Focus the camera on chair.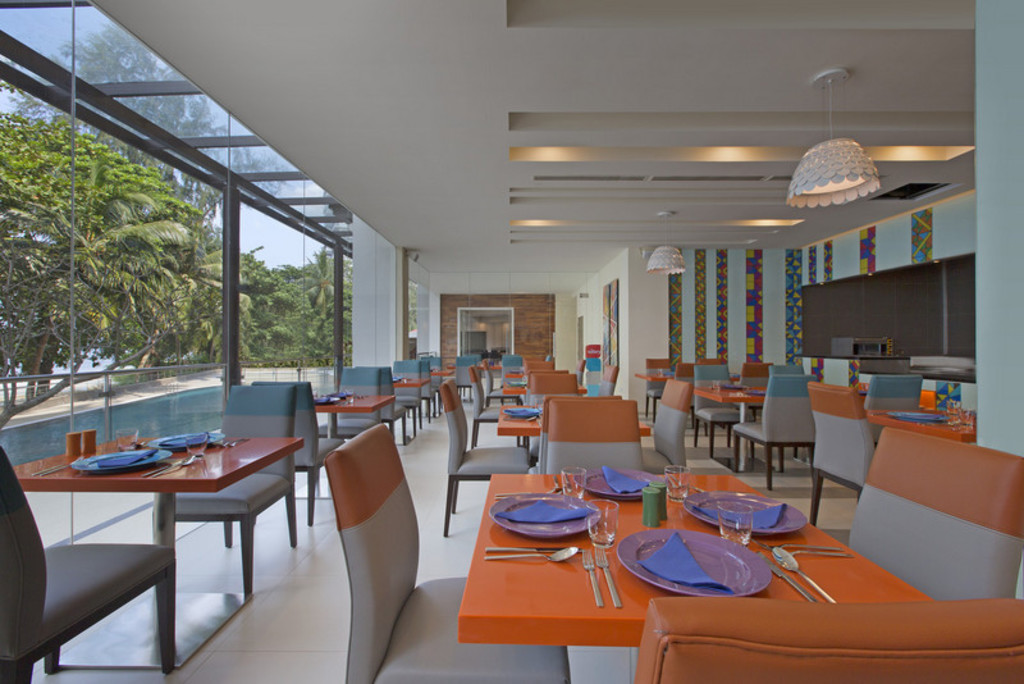
Focus region: bbox(800, 386, 864, 530).
